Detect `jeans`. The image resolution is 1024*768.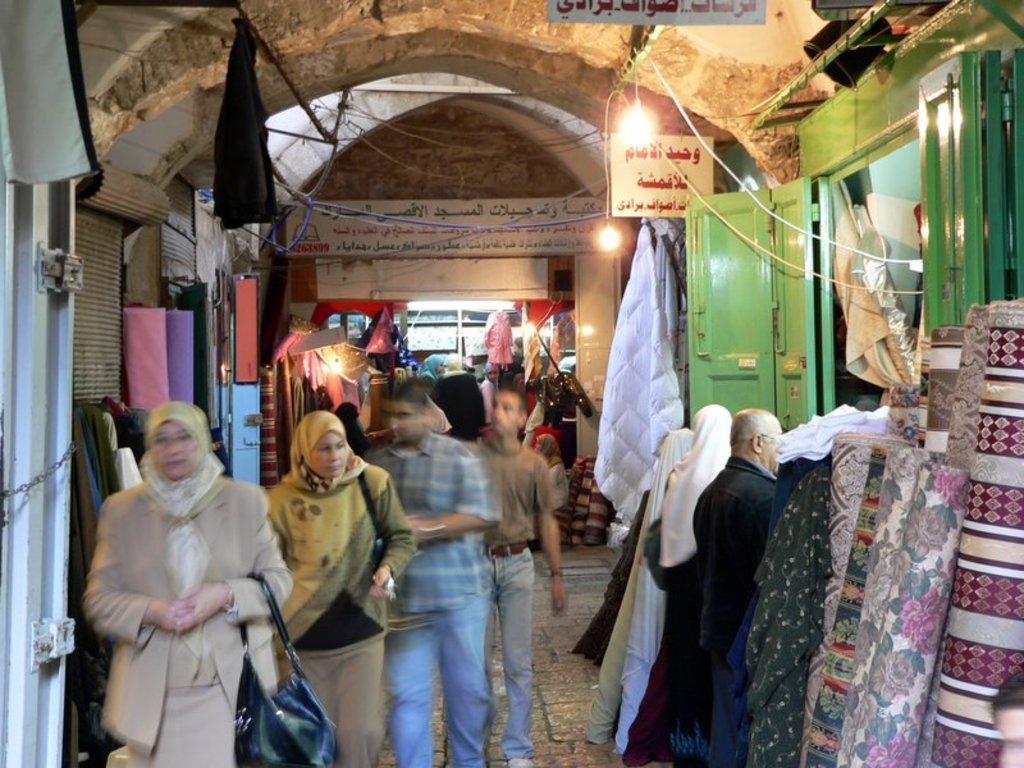
detection(387, 599, 485, 767).
